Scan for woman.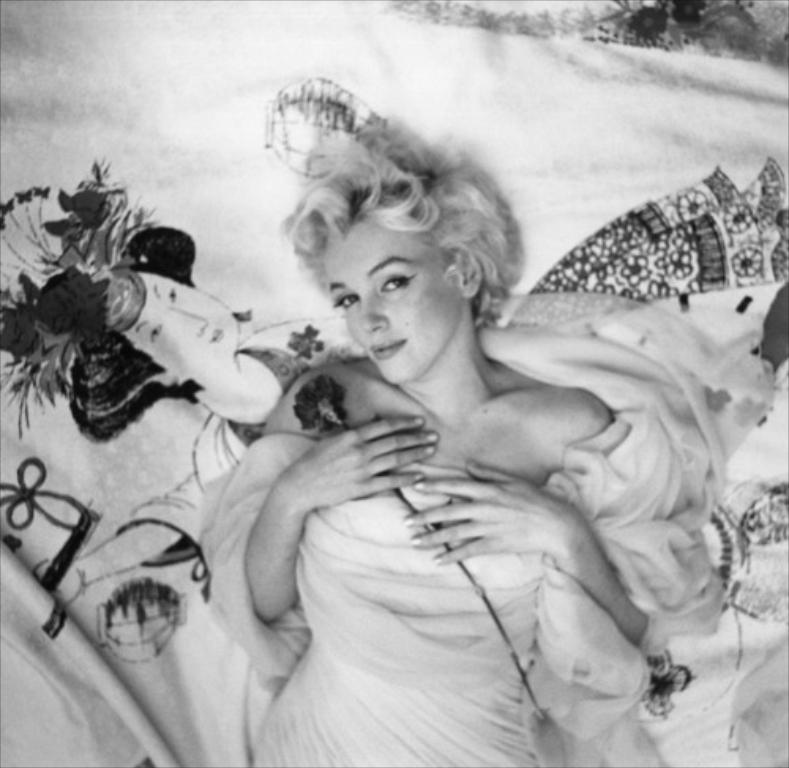
Scan result: {"left": 114, "top": 88, "right": 720, "bottom": 755}.
